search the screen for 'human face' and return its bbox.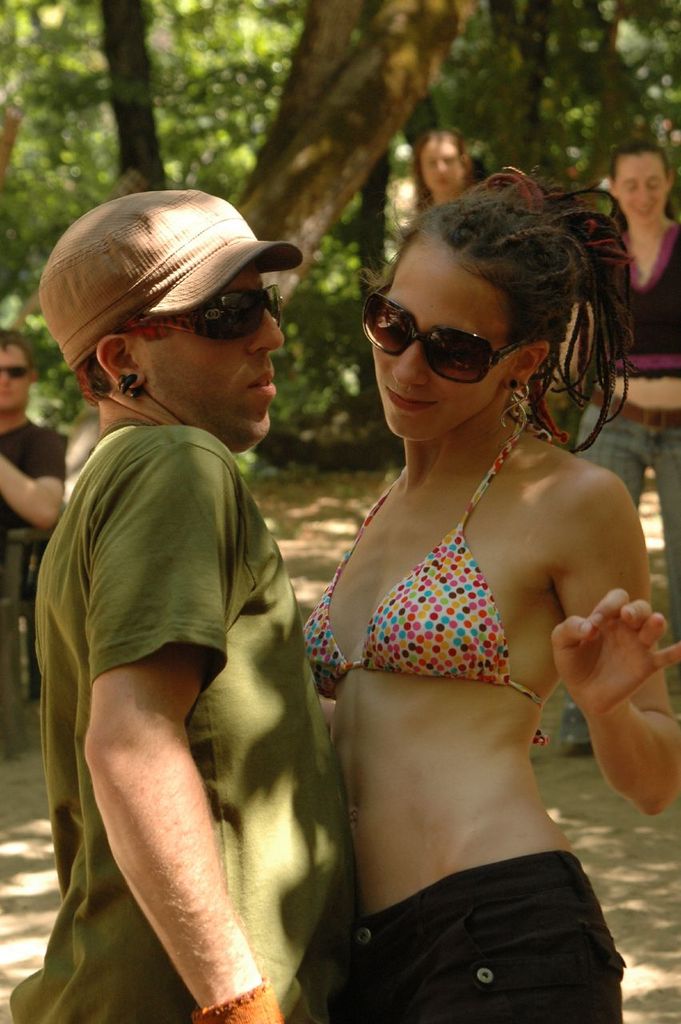
Found: (left=0, top=342, right=35, bottom=411).
